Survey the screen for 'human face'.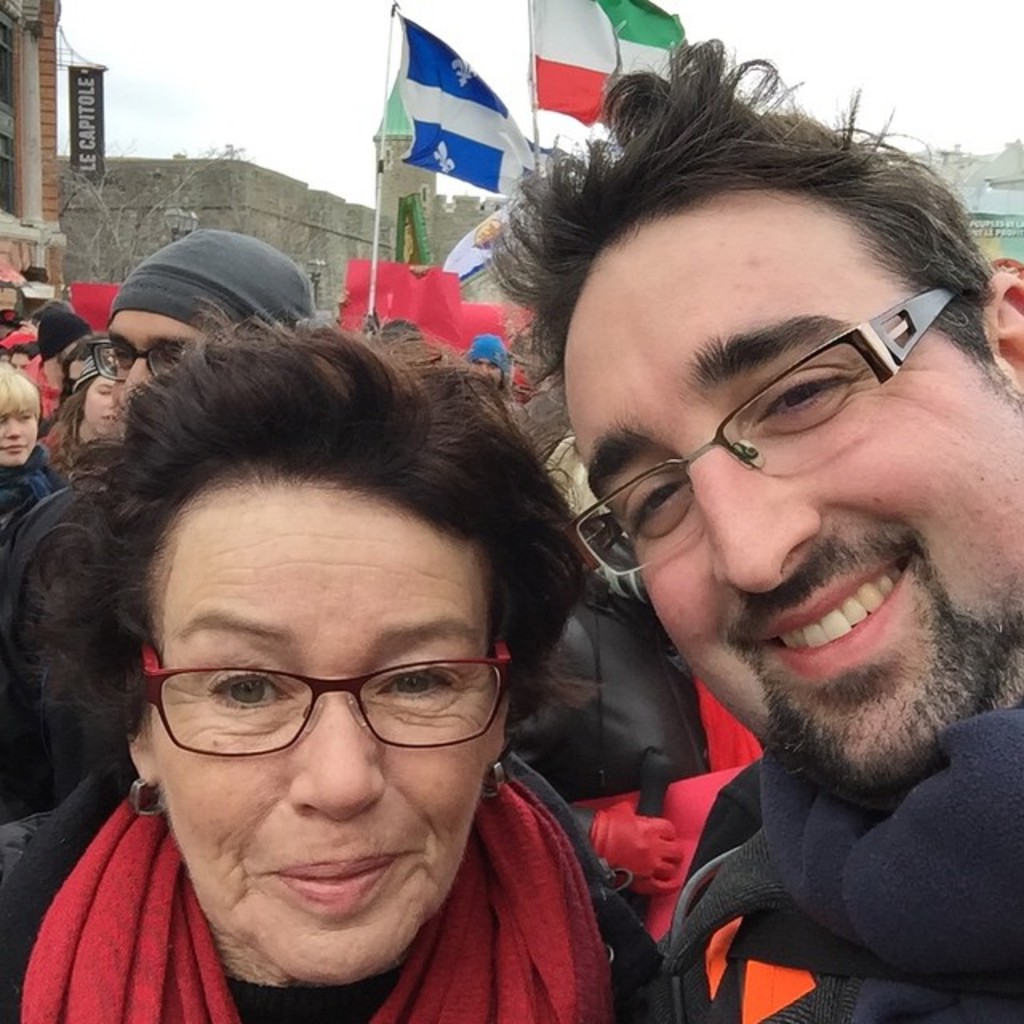
Survey found: (x1=558, y1=197, x2=1022, y2=794).
